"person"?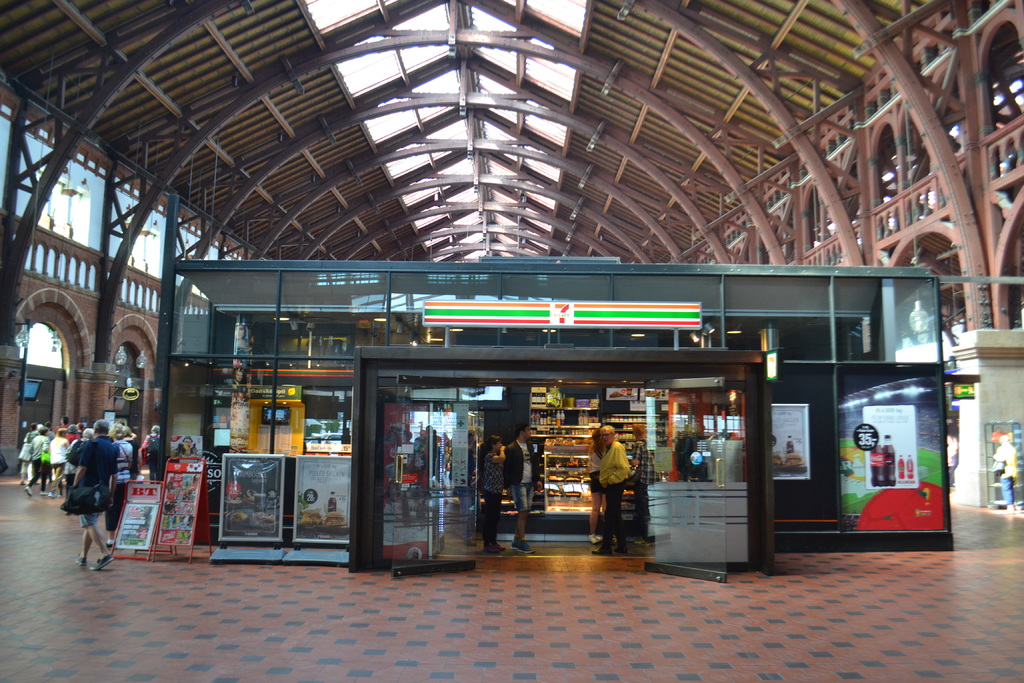
region(476, 438, 511, 543)
